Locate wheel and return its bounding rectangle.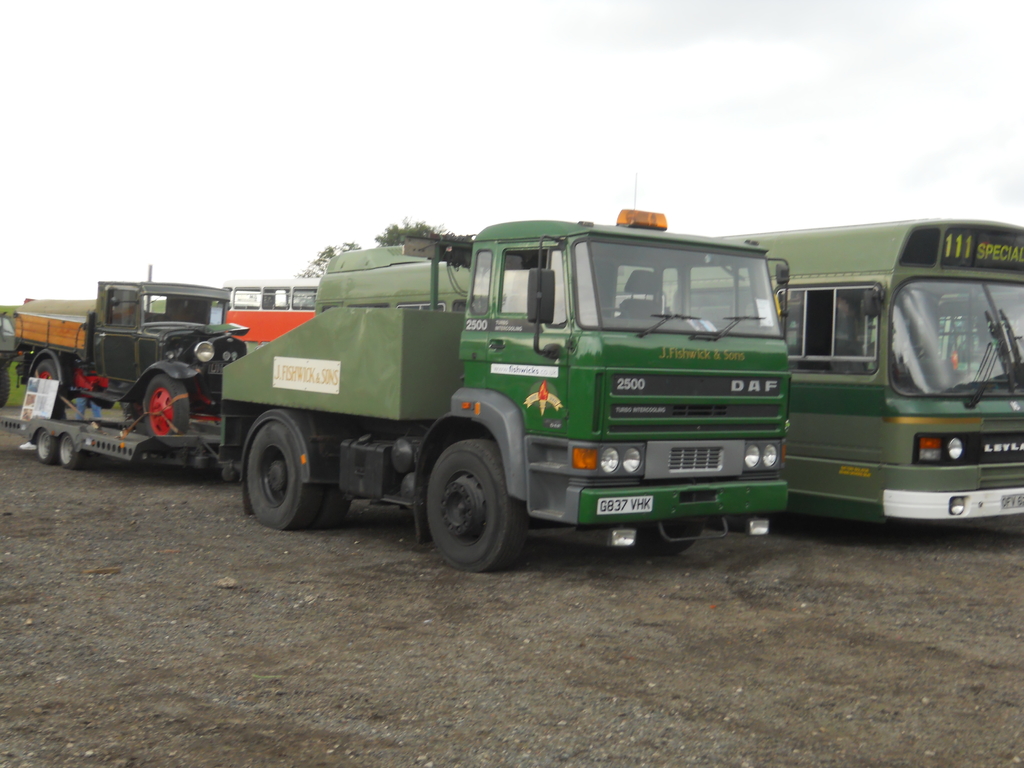
pyautogui.locateOnScreen(138, 371, 189, 440).
